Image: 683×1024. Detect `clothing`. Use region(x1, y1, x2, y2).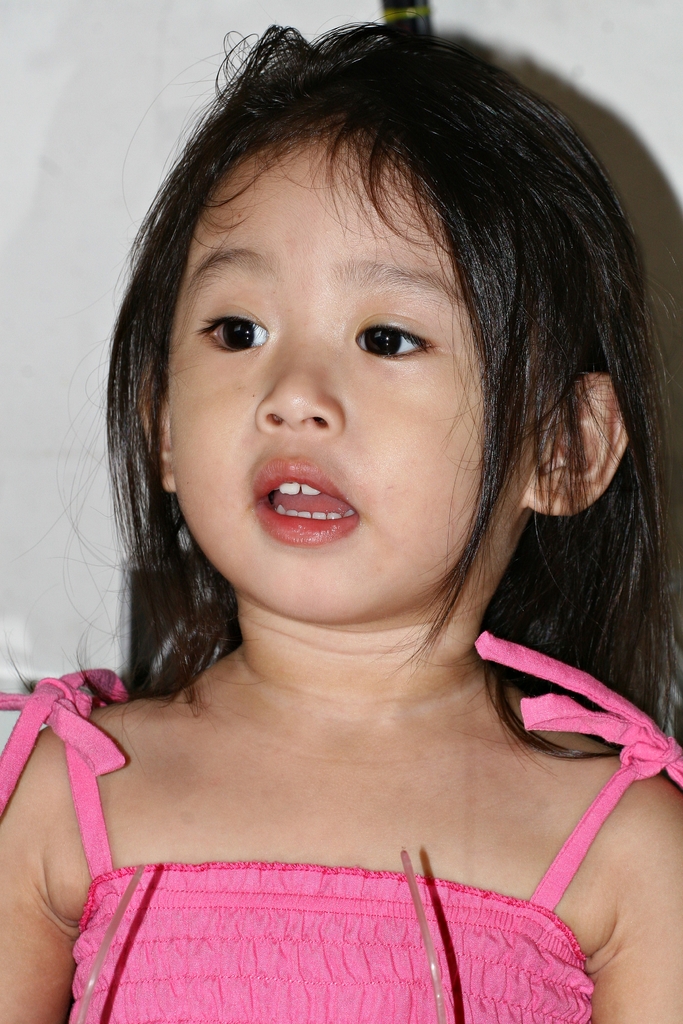
region(0, 632, 682, 1023).
